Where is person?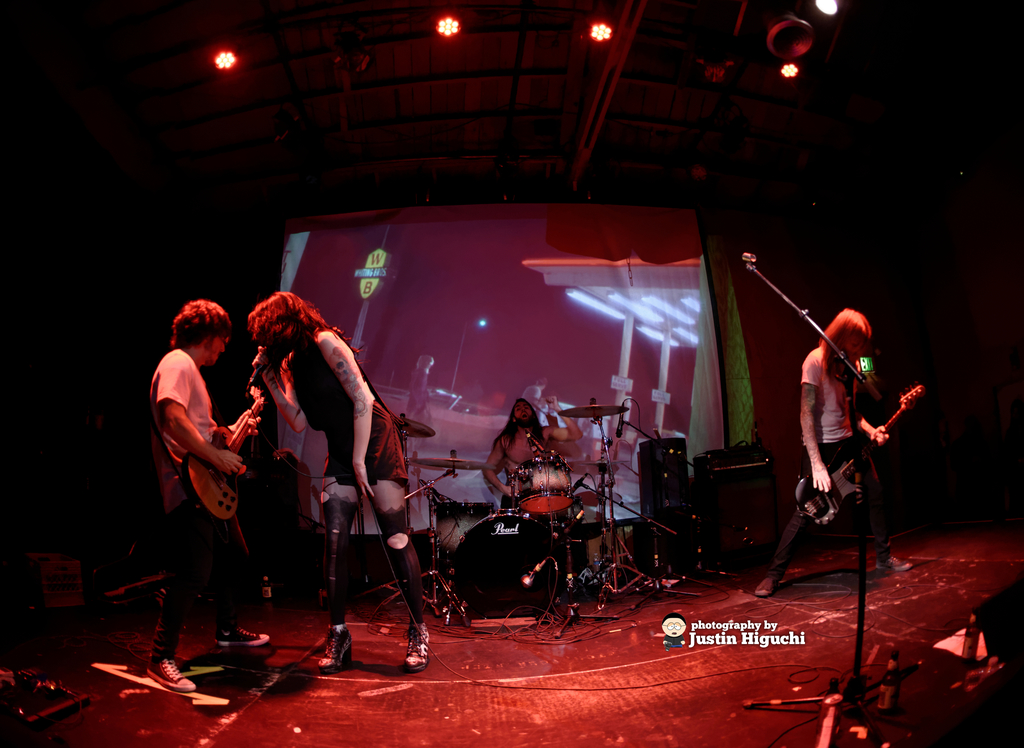
252, 289, 435, 676.
